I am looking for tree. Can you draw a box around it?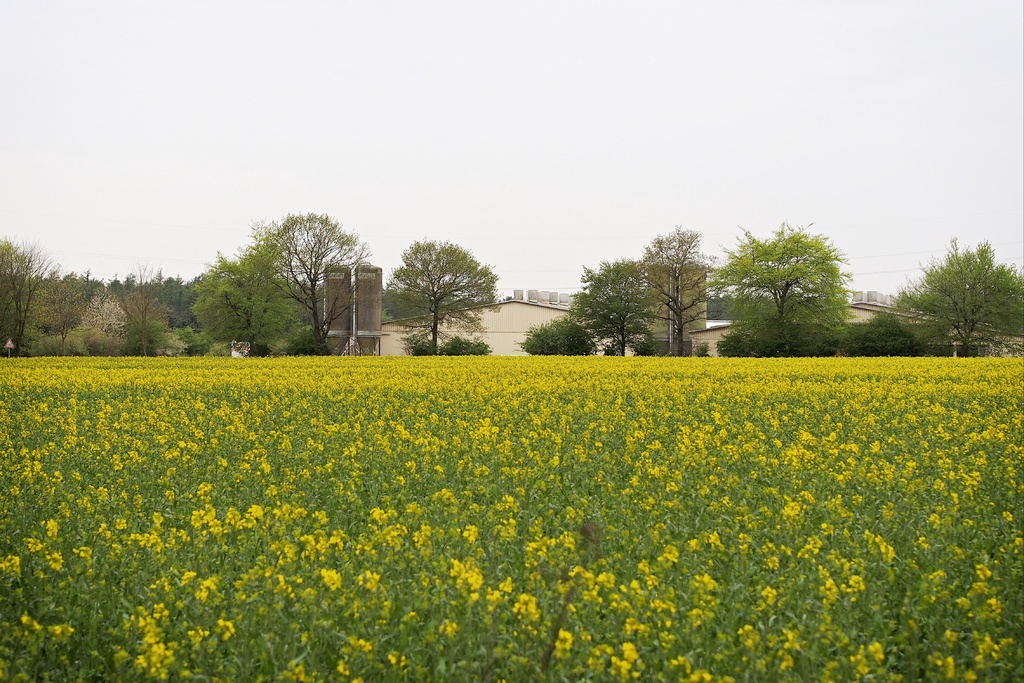
Sure, the bounding box is detection(388, 220, 499, 347).
